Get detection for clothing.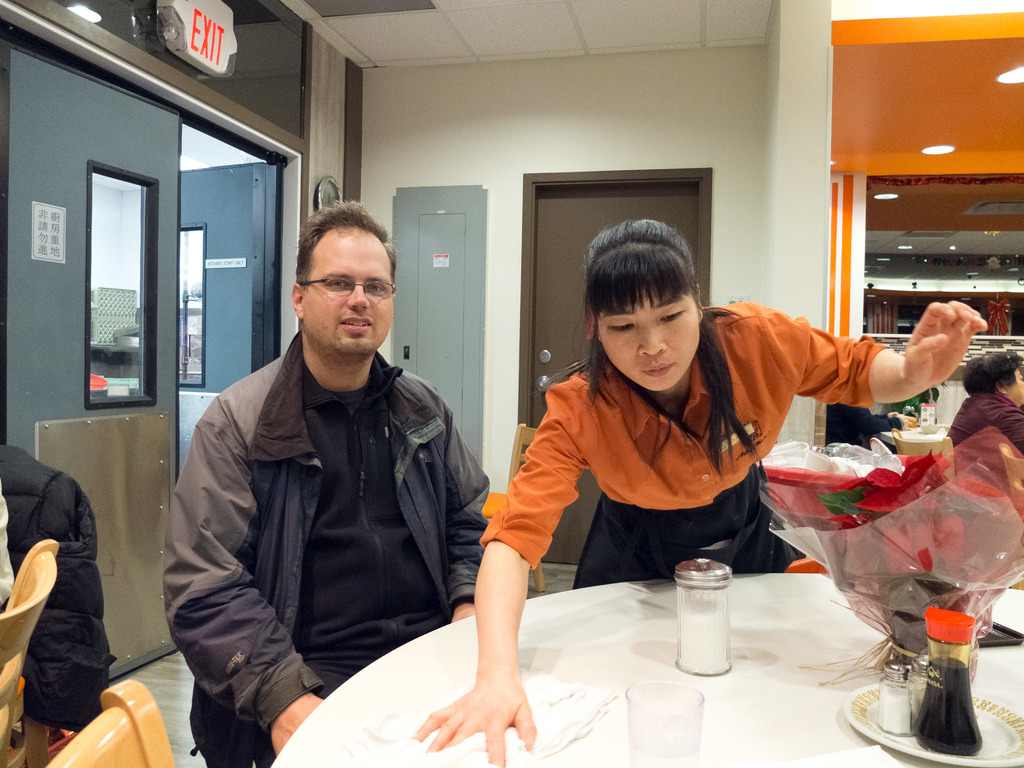
Detection: 825 404 903 454.
